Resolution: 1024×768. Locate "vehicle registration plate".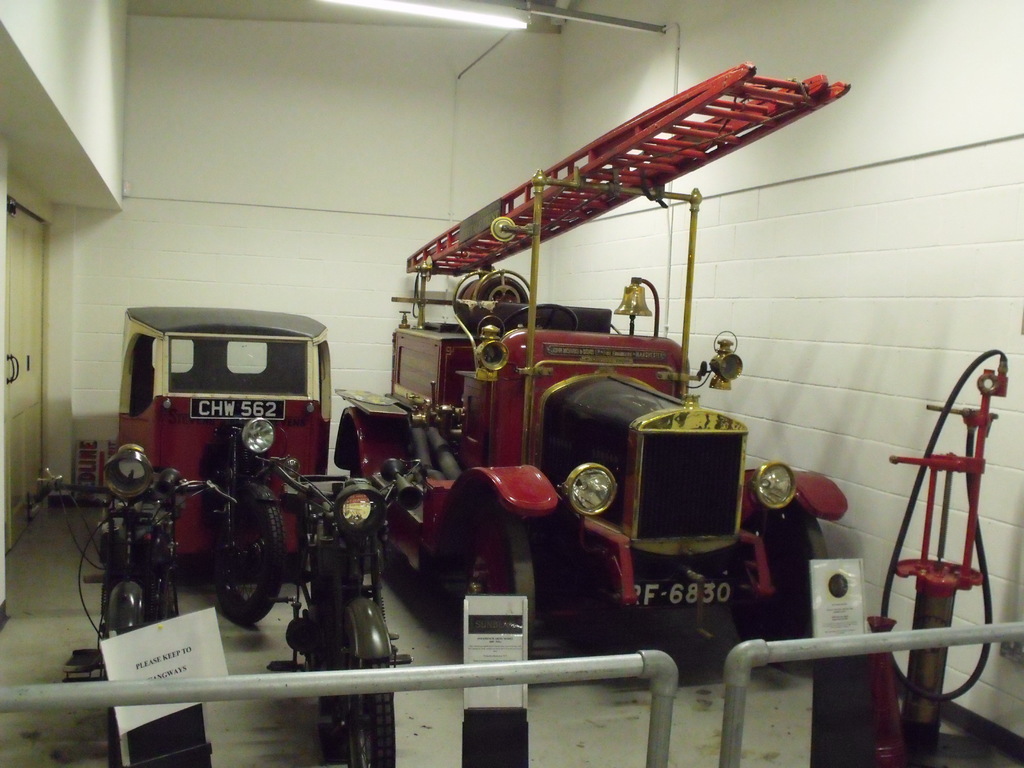
rect(625, 578, 733, 608).
